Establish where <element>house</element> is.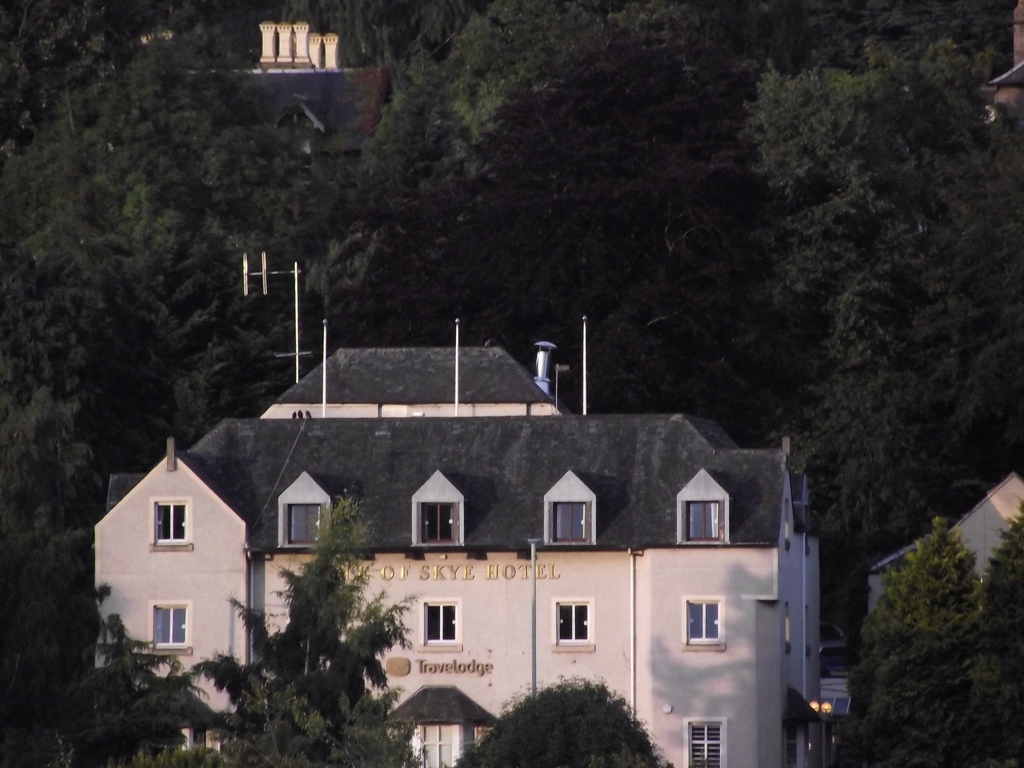
Established at [92,317,822,767].
